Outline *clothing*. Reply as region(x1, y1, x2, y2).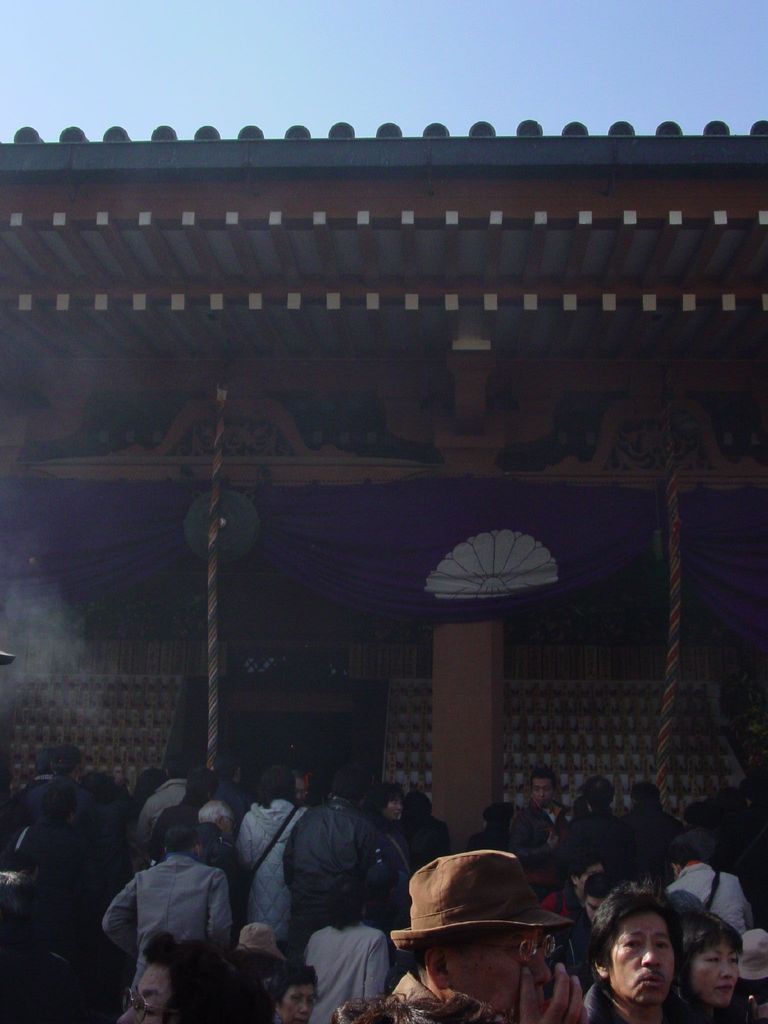
region(552, 981, 643, 1023).
